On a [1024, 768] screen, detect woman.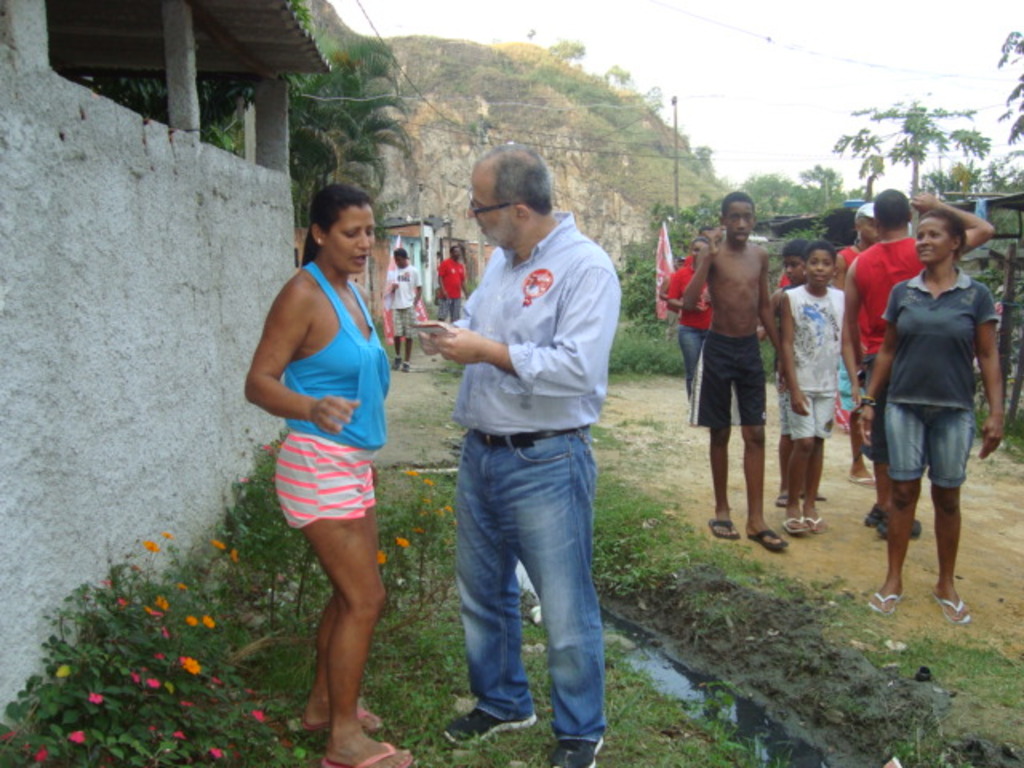
(left=859, top=211, right=1011, bottom=621).
